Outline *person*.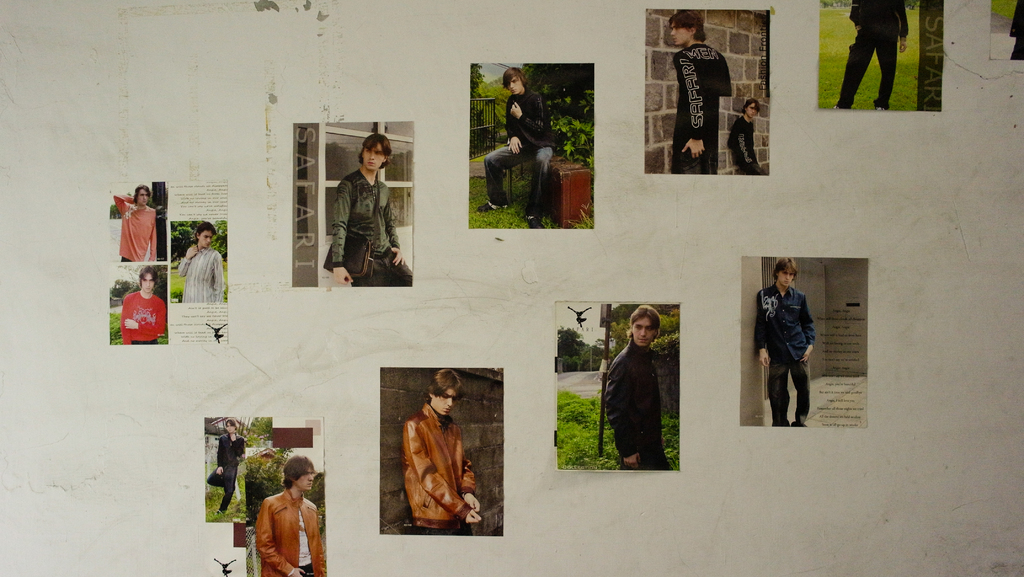
Outline: {"left": 1009, "top": 0, "right": 1023, "bottom": 60}.
